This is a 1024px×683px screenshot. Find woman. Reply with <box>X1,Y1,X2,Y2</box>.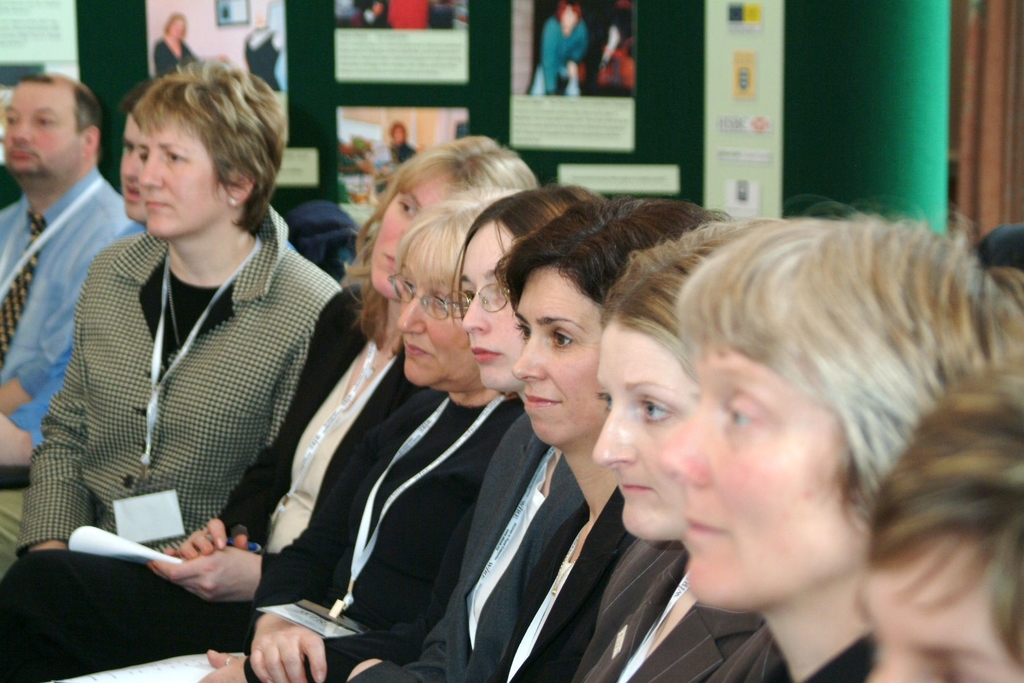
<box>61,183,527,682</box>.
